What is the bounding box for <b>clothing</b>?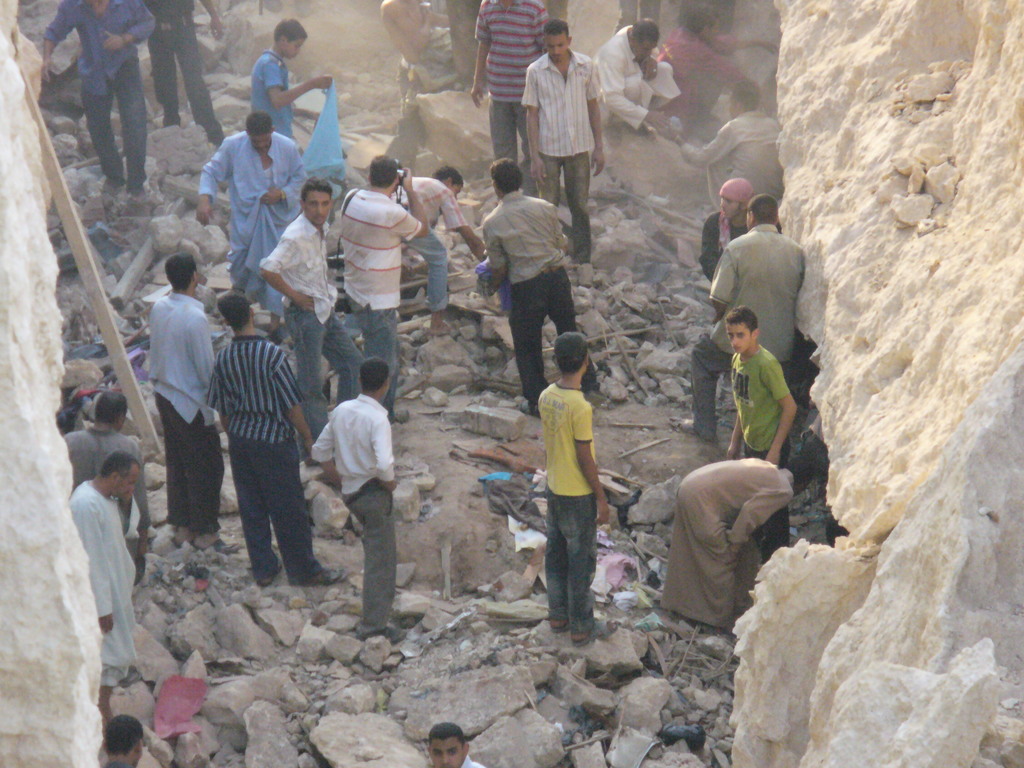
[left=243, top=58, right=298, bottom=134].
